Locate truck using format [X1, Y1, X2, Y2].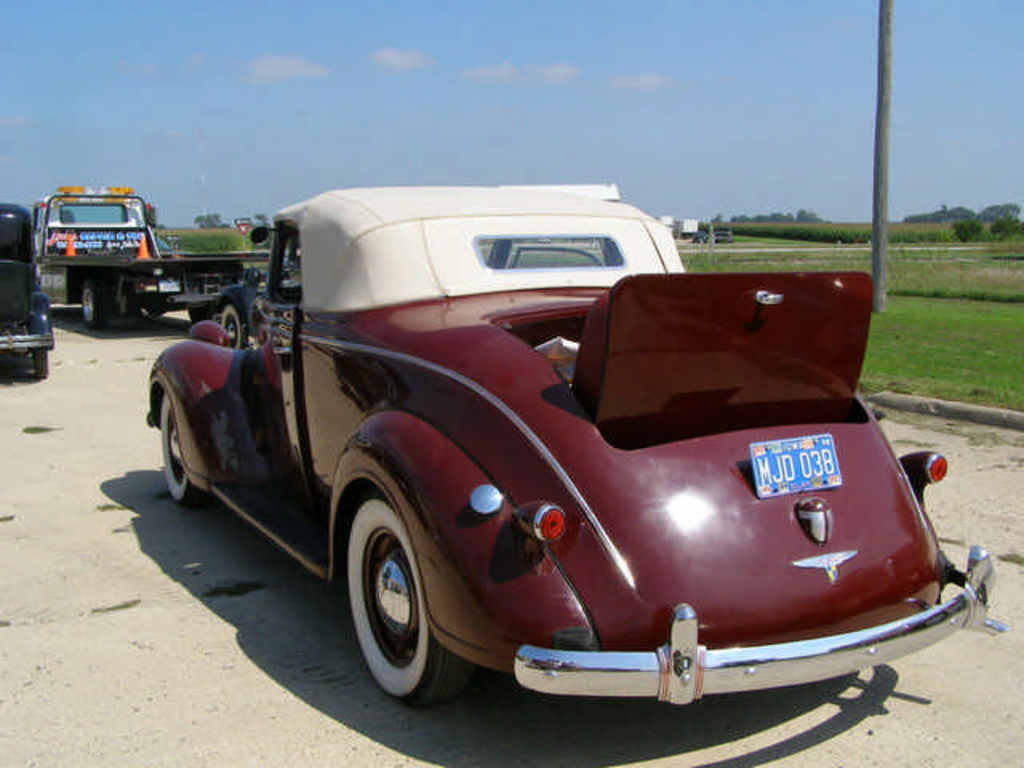
[24, 186, 208, 326].
